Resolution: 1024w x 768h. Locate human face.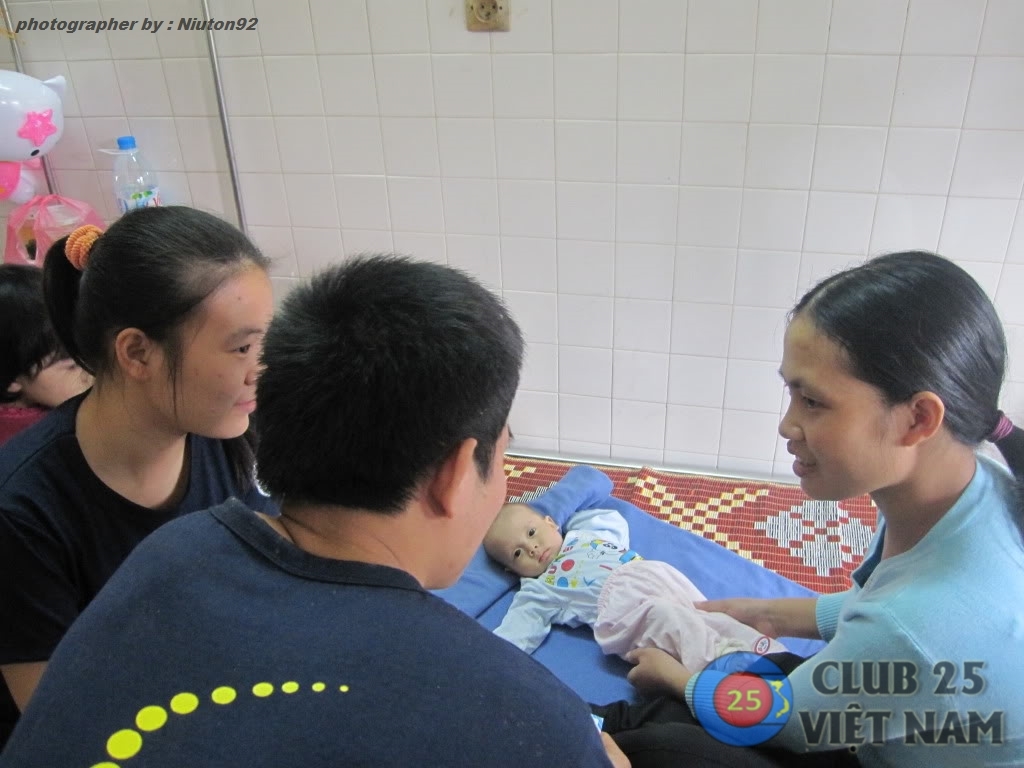
region(29, 353, 96, 406).
